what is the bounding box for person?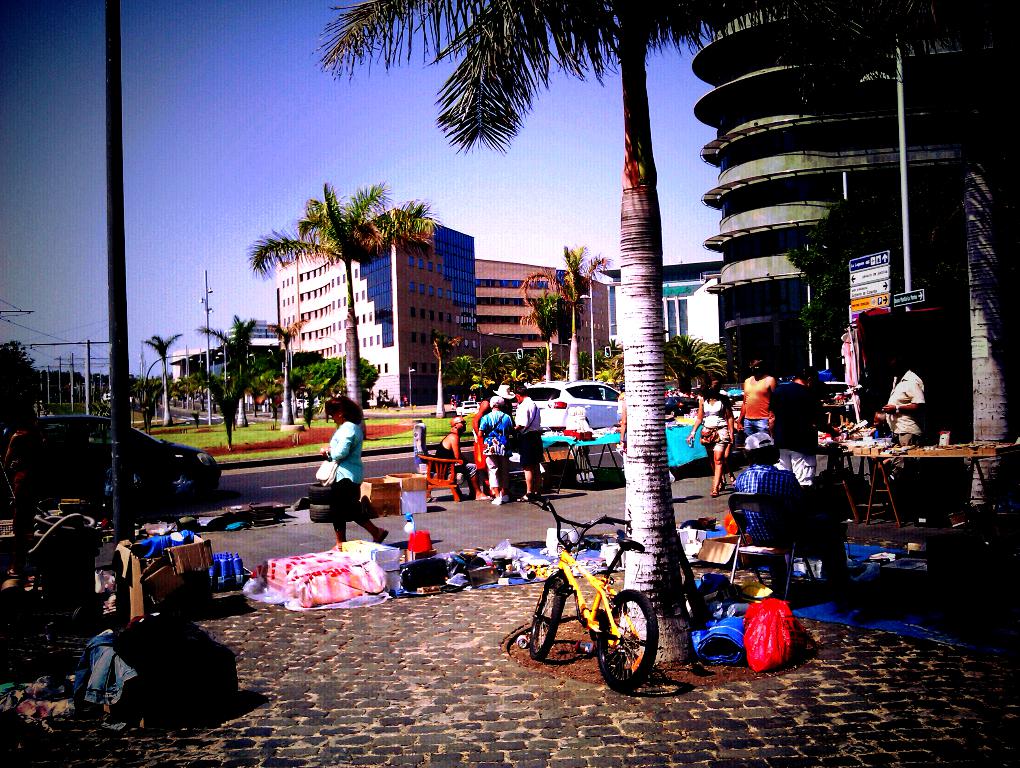
x1=728 y1=427 x2=844 y2=587.
